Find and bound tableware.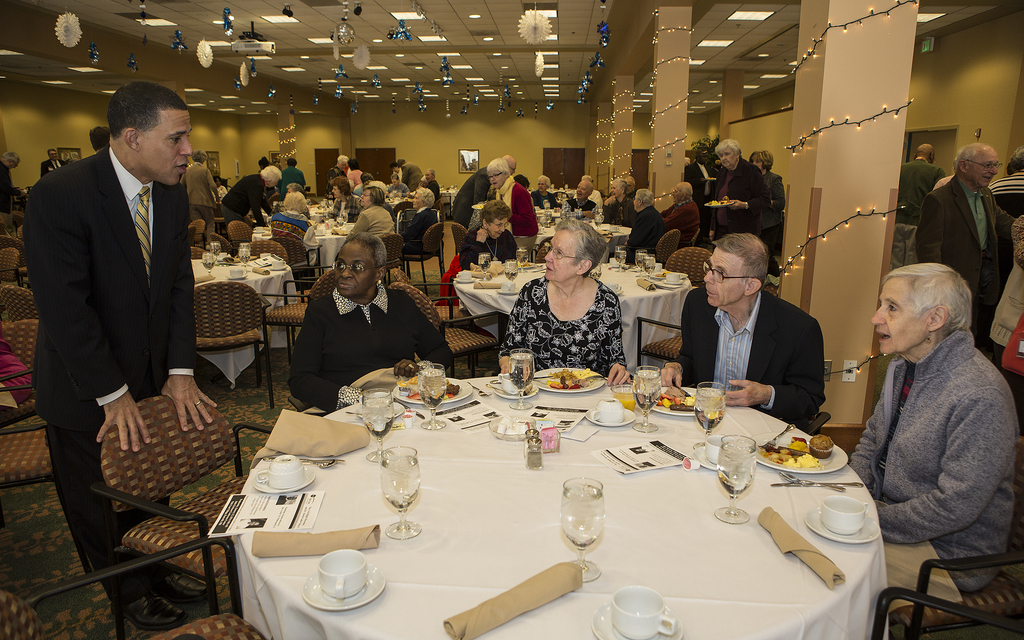
Bound: bbox=[767, 480, 863, 489].
